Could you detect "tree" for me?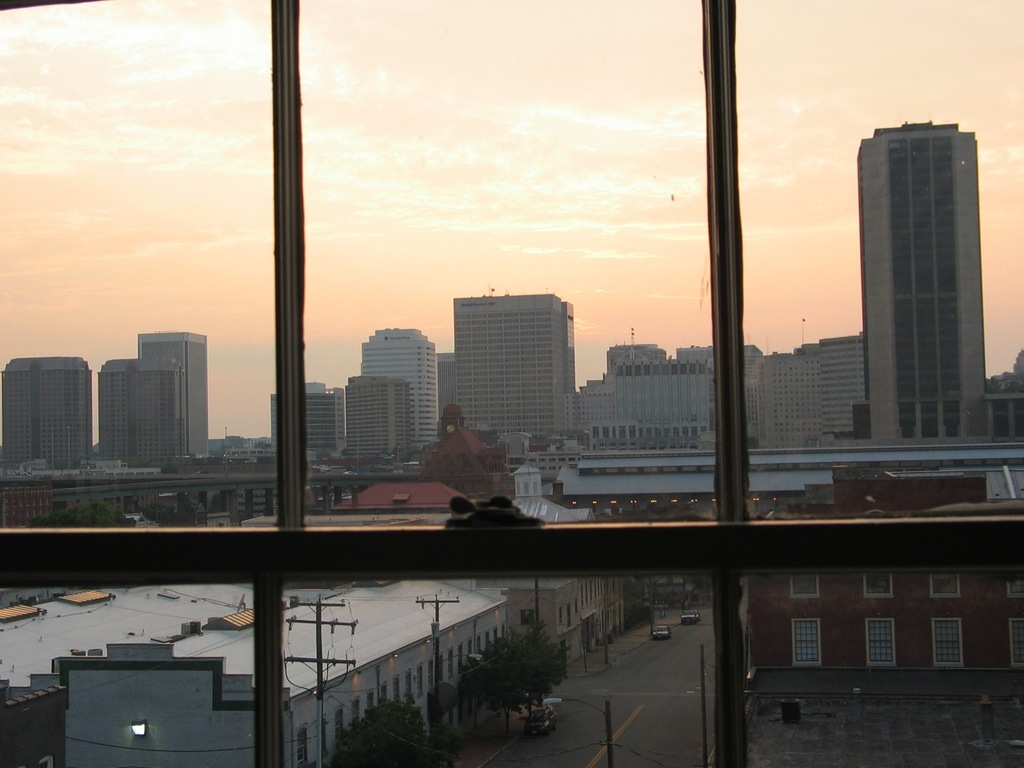
Detection result: region(334, 699, 431, 767).
